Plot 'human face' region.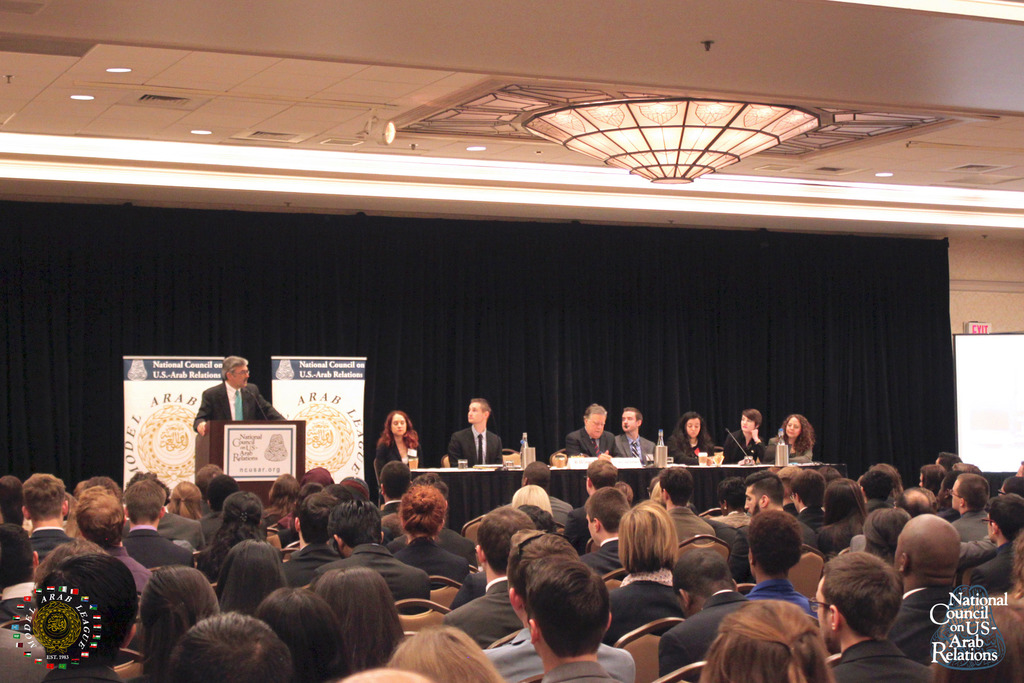
Plotted at box(978, 502, 1004, 541).
